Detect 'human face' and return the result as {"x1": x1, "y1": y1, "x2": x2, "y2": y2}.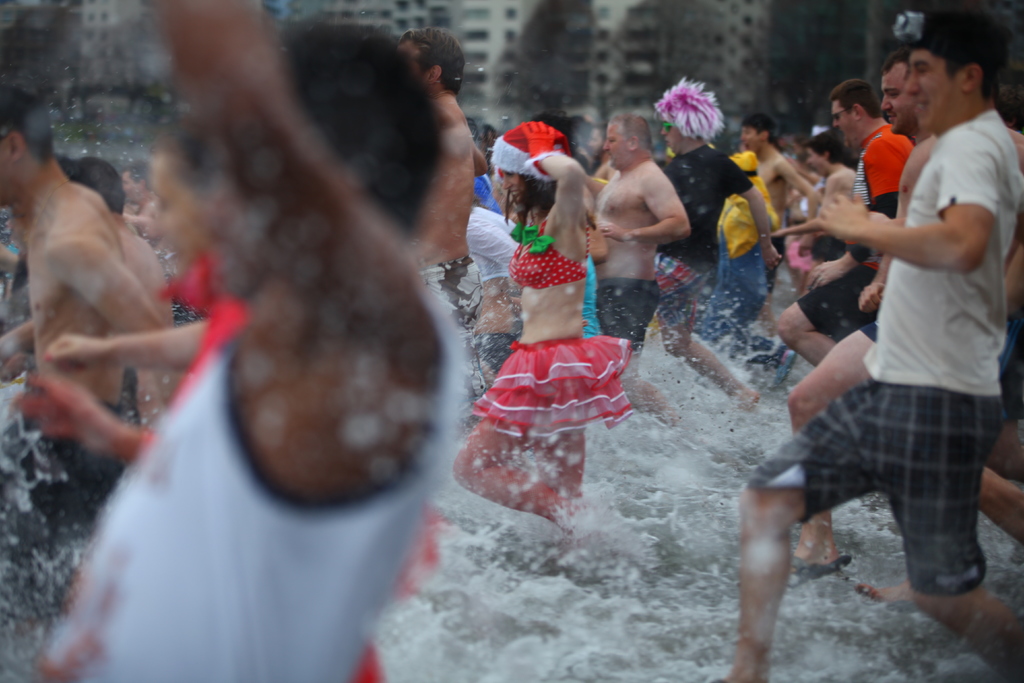
{"x1": 803, "y1": 140, "x2": 838, "y2": 184}.
